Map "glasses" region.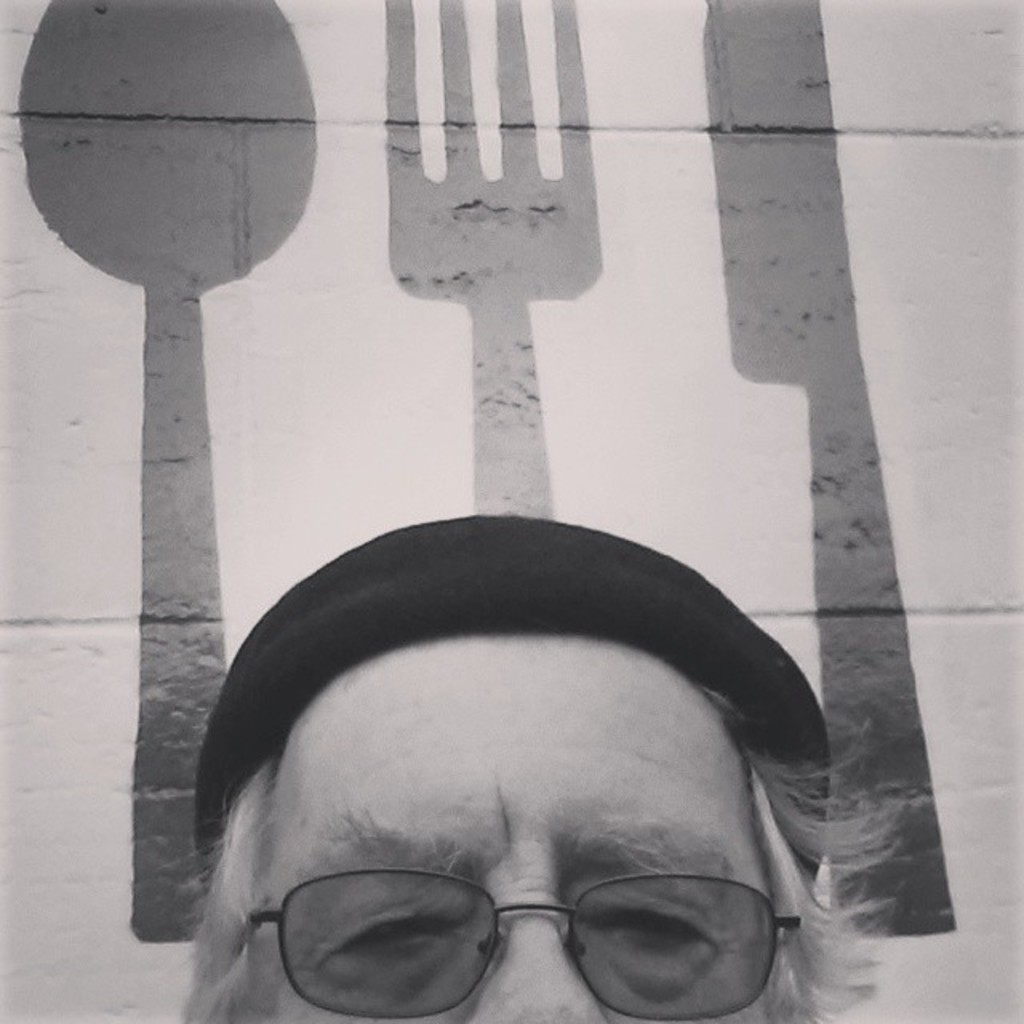
Mapped to [248,872,808,1018].
